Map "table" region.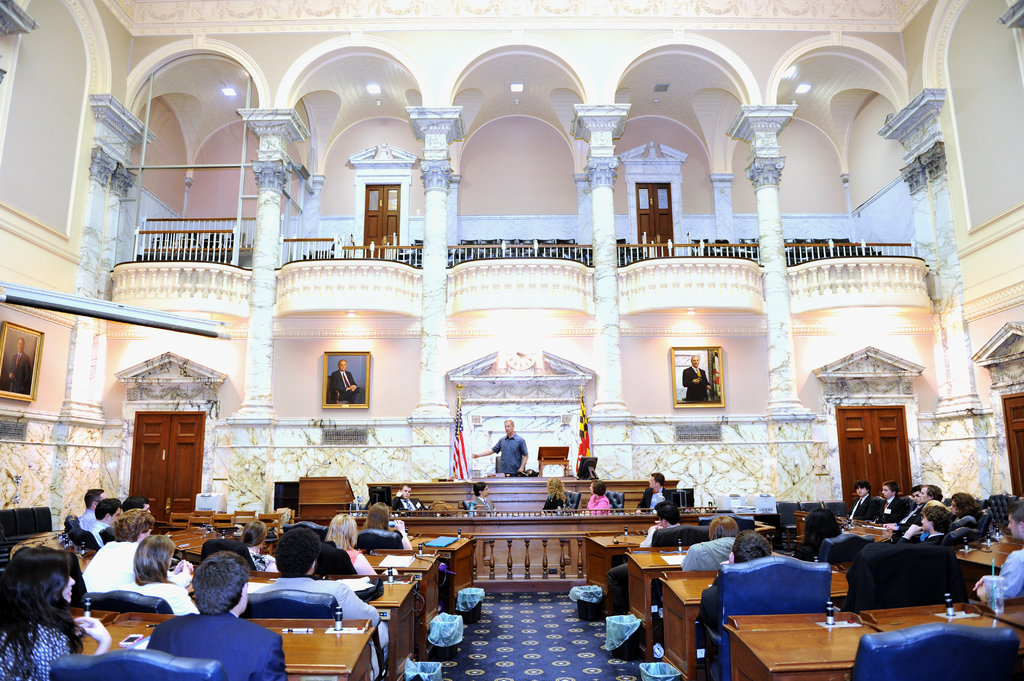
Mapped to bbox(83, 551, 452, 636).
